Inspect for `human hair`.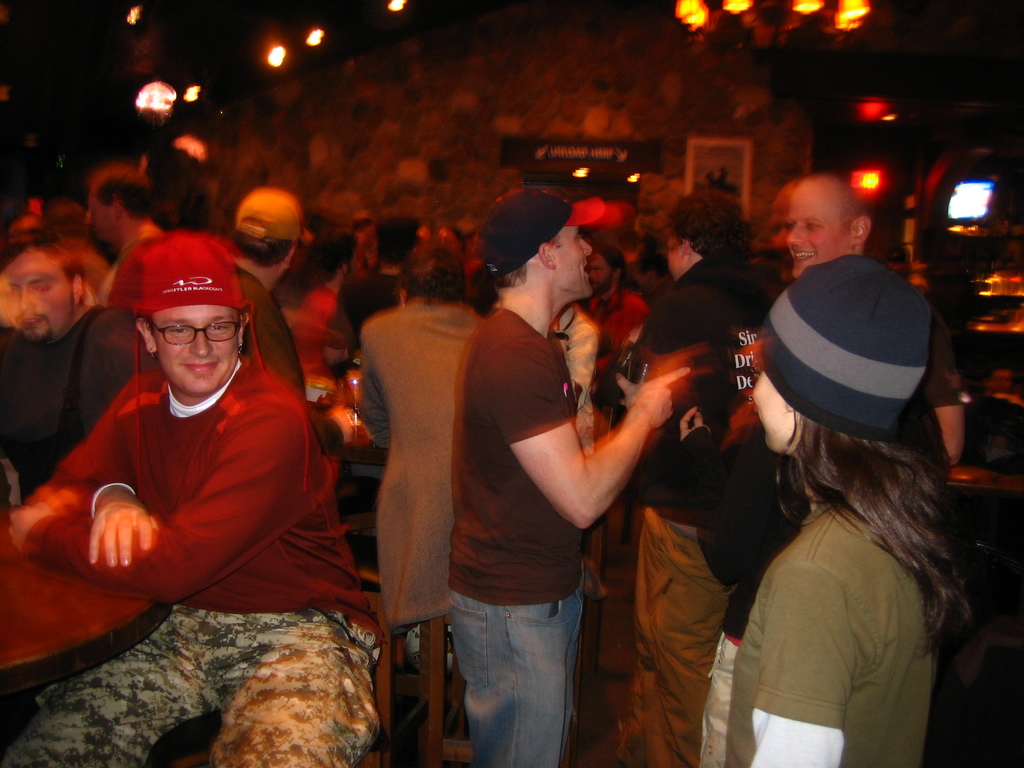
Inspection: locate(91, 175, 152, 218).
